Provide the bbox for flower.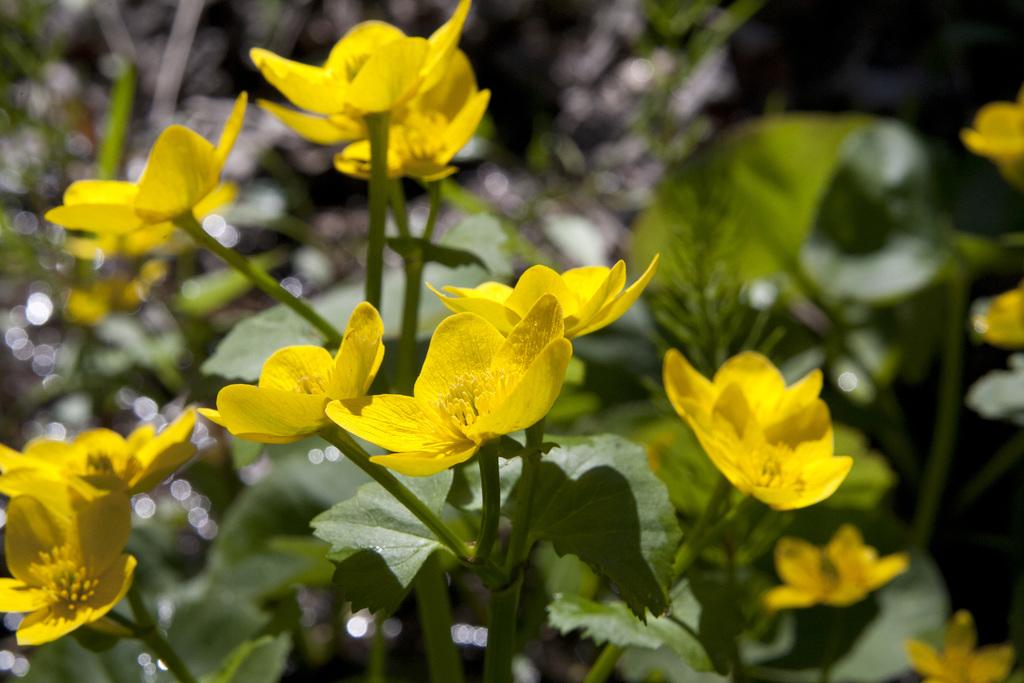
{"x1": 767, "y1": 524, "x2": 911, "y2": 612}.
